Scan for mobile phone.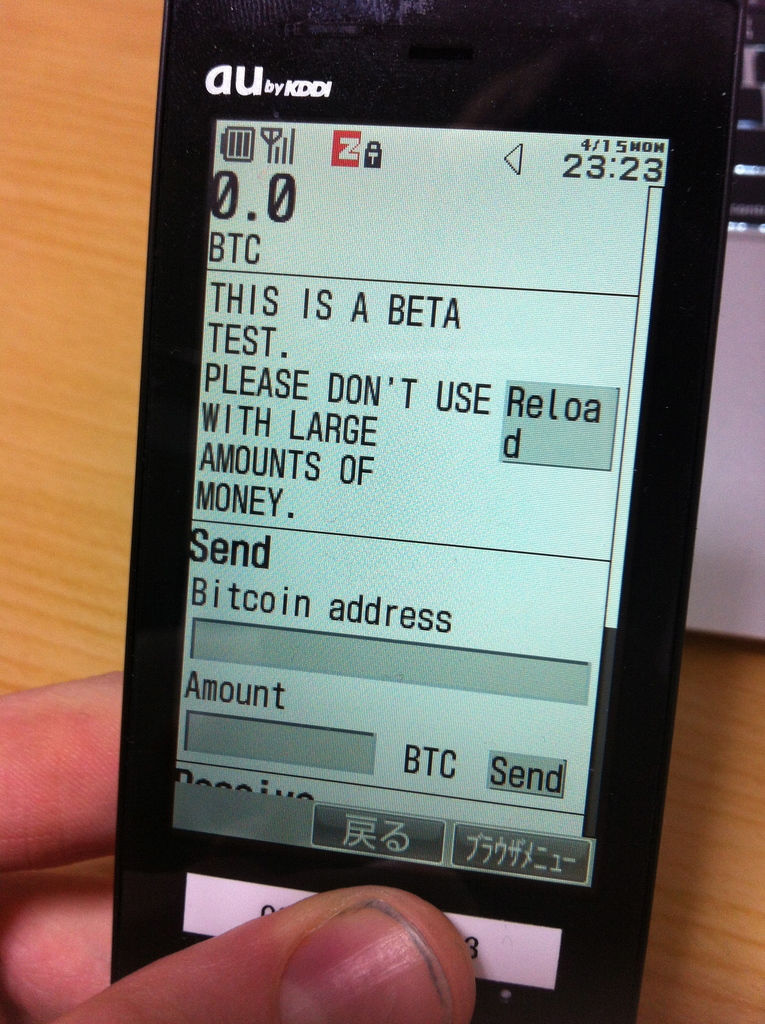
Scan result: x1=68, y1=43, x2=711, y2=996.
